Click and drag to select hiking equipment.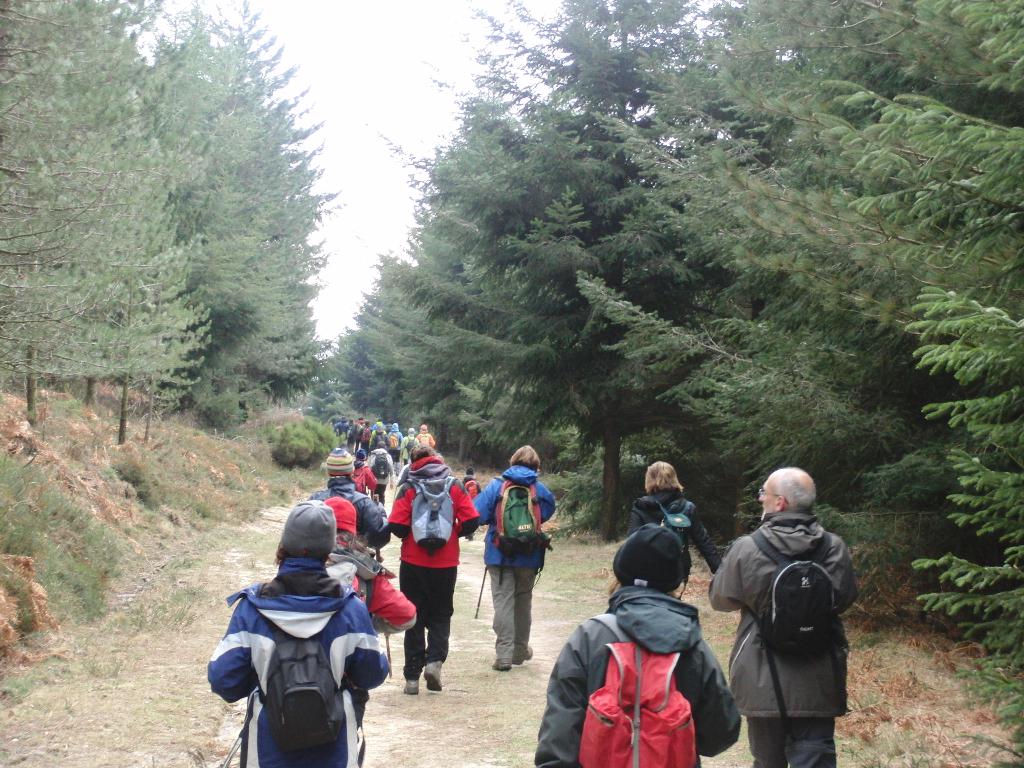
Selection: x1=647, y1=495, x2=701, y2=581.
